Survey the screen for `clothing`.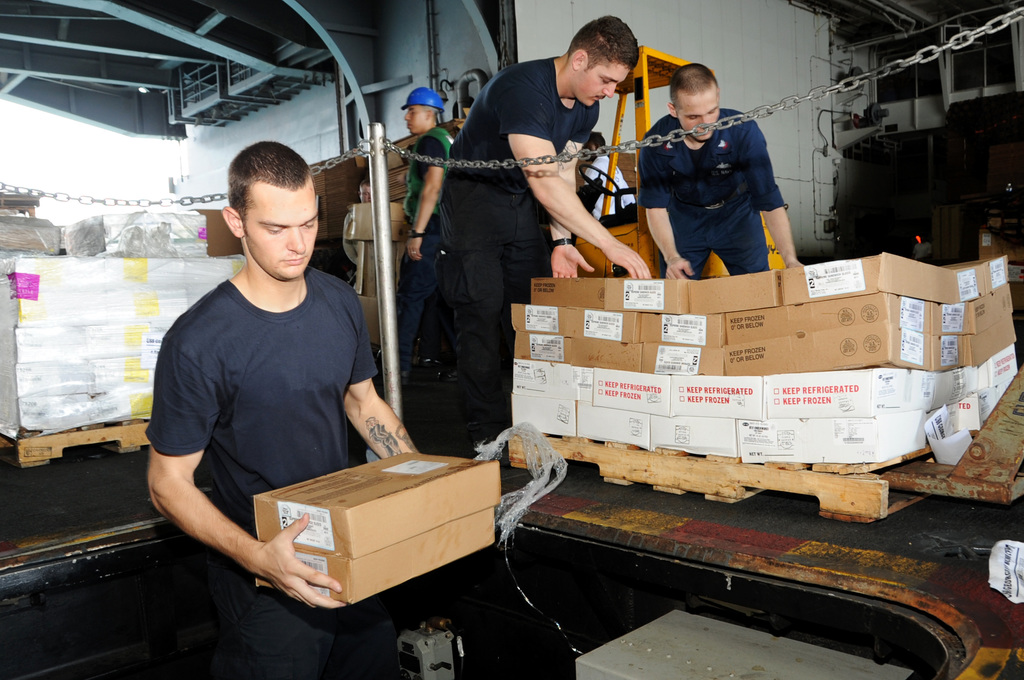
Survey found: region(635, 111, 786, 280).
